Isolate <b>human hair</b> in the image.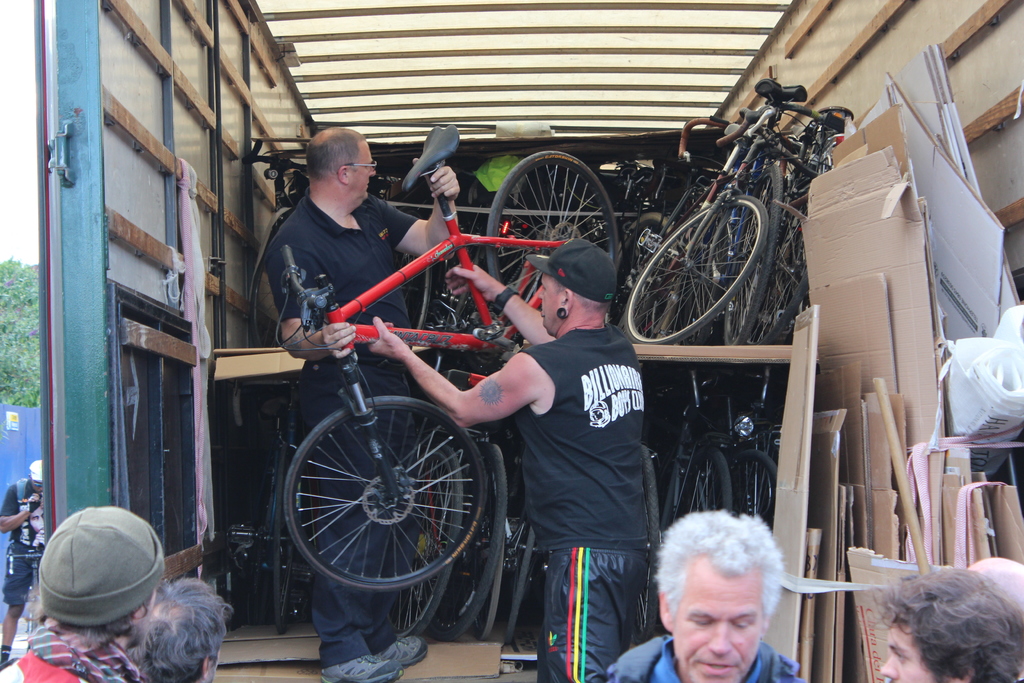
Isolated region: (305, 126, 369, 184).
